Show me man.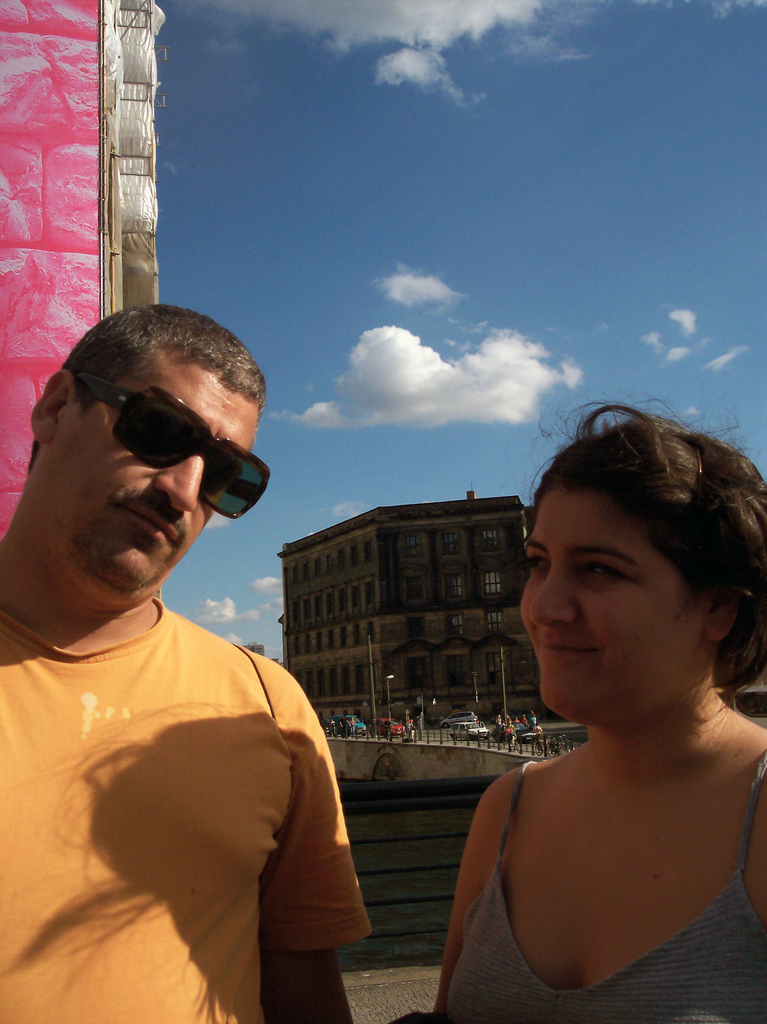
man is here: locate(2, 300, 398, 1022).
